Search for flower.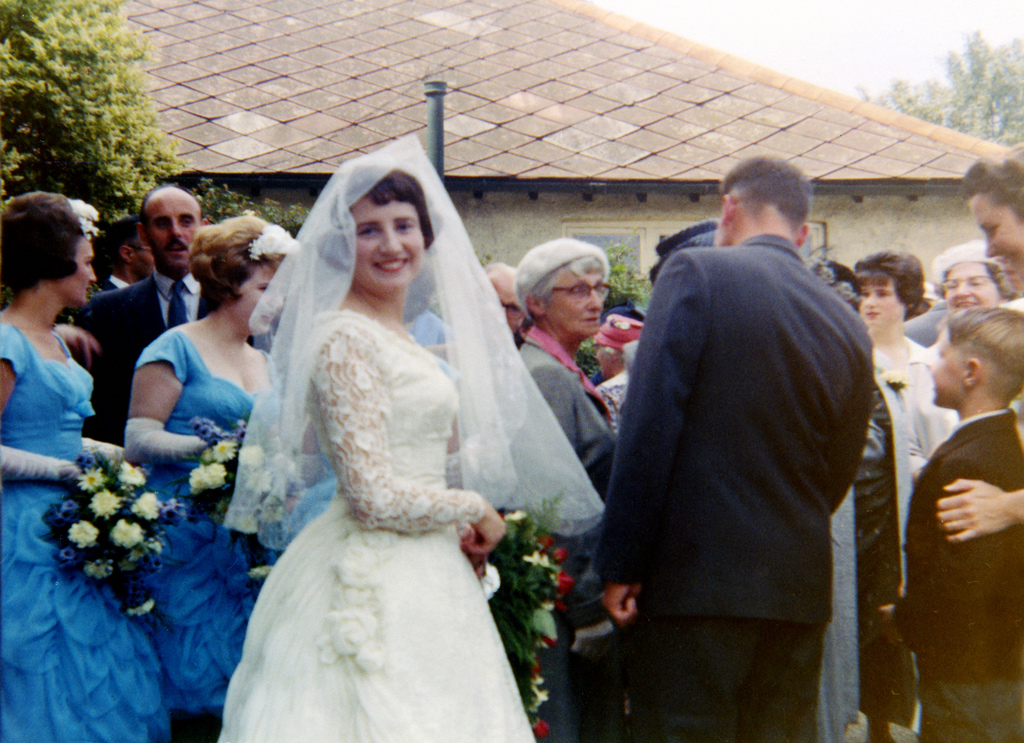
Found at BBox(129, 598, 155, 618).
